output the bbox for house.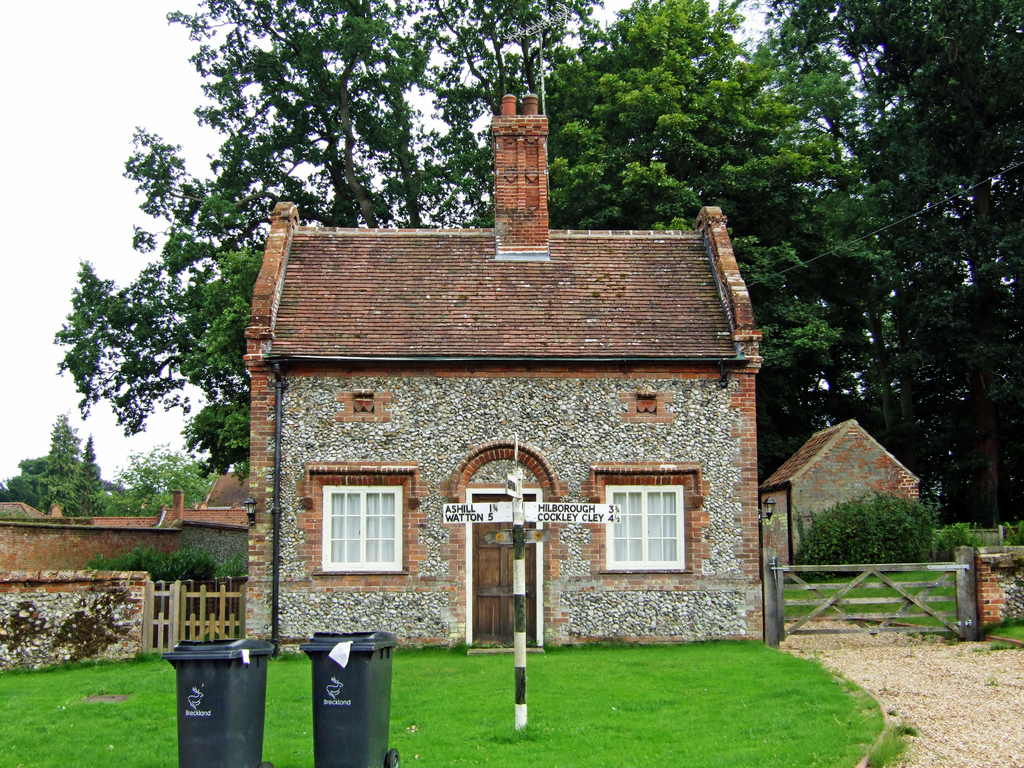
pyautogui.locateOnScreen(225, 157, 783, 681).
